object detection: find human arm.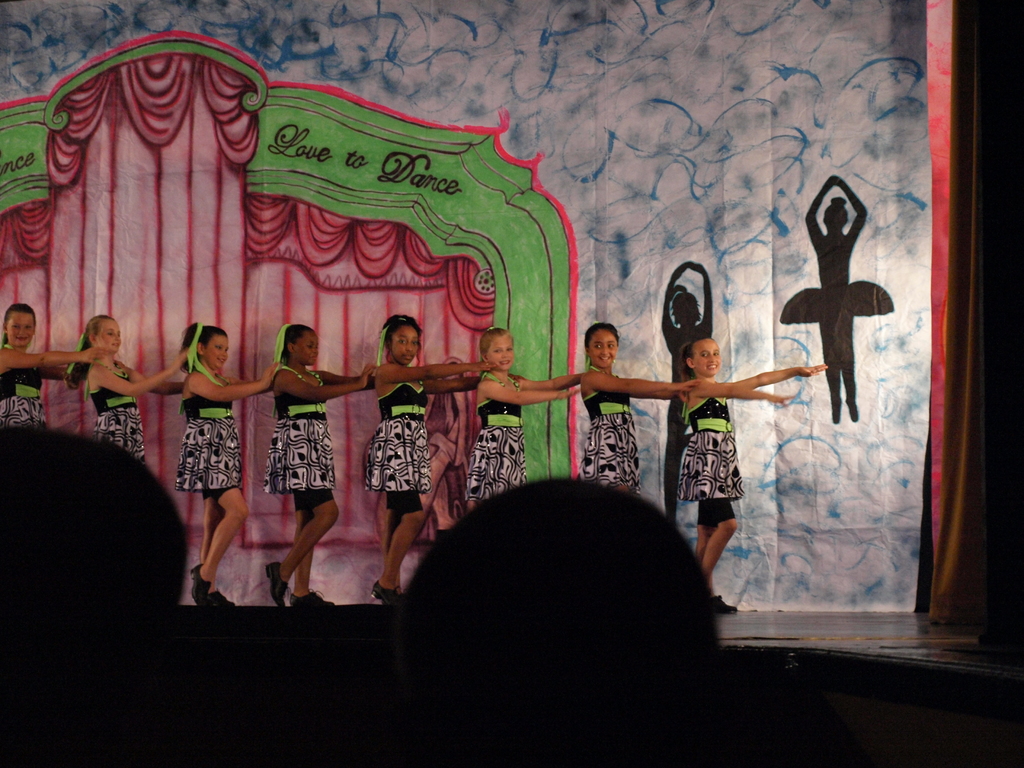
374 362 499 378.
